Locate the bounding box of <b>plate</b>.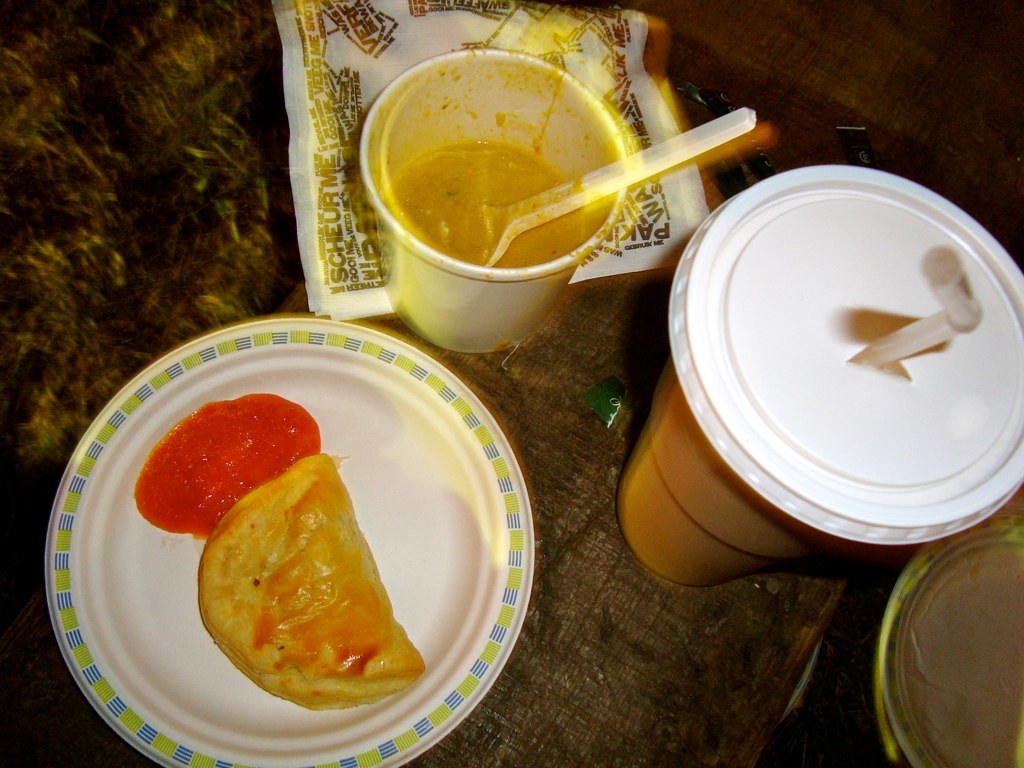
Bounding box: [x1=10, y1=324, x2=570, y2=767].
